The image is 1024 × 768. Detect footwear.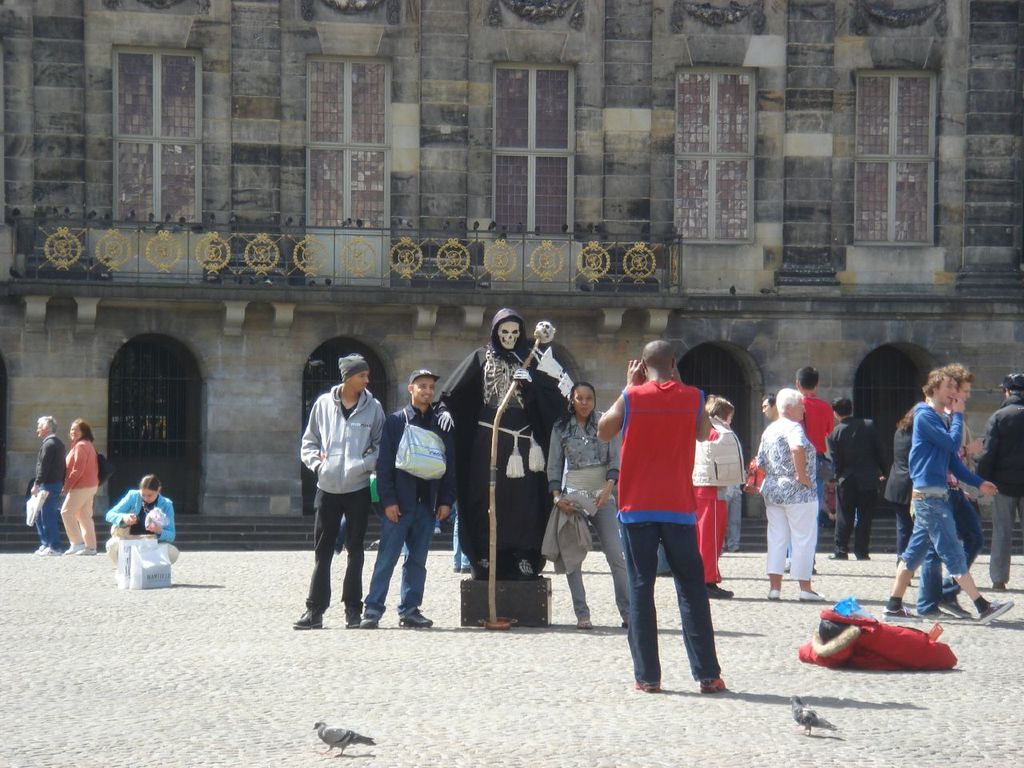
Detection: 938 599 970 620.
